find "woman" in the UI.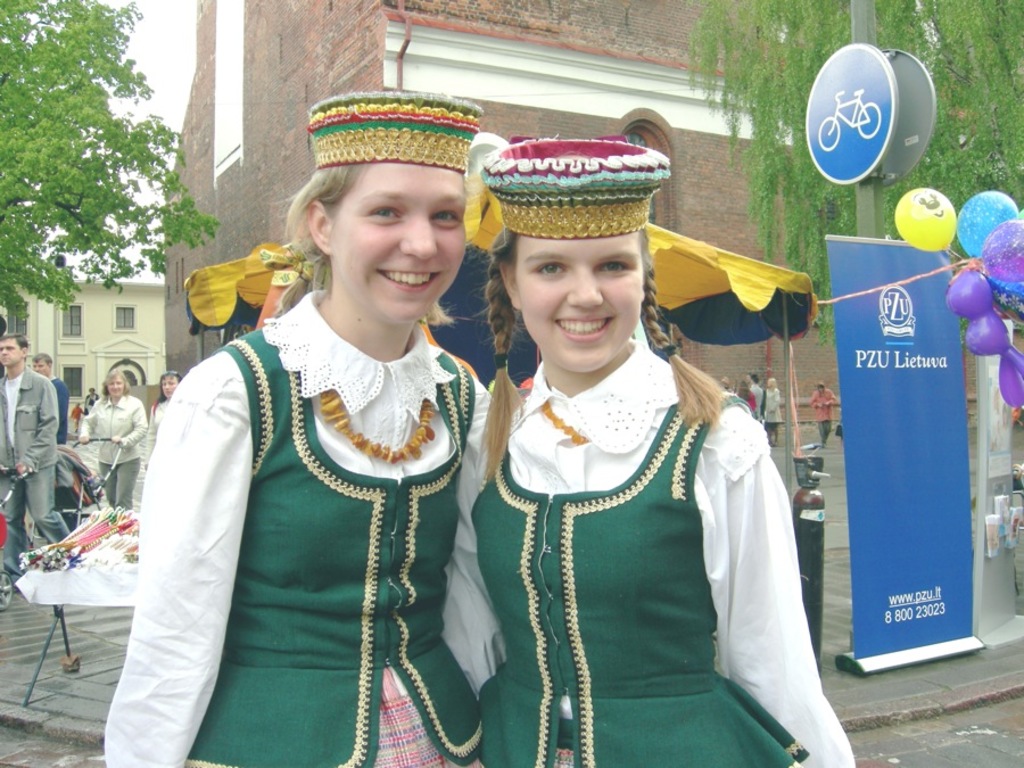
UI element at 148 374 183 453.
